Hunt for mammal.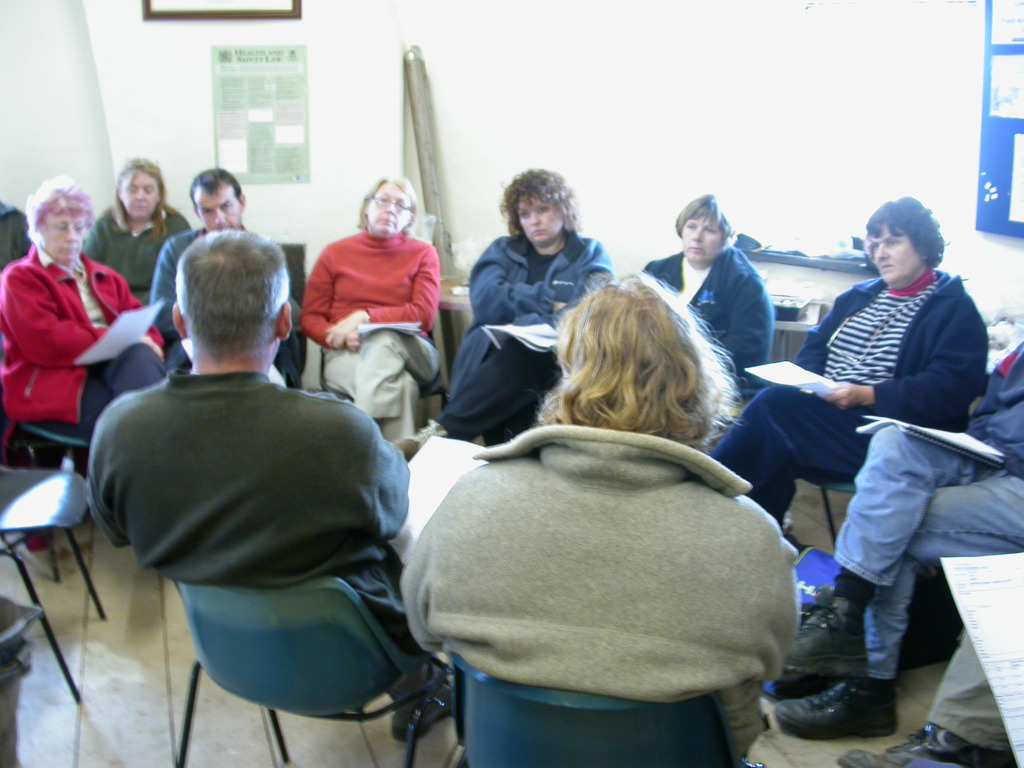
Hunted down at <region>298, 178, 442, 449</region>.
